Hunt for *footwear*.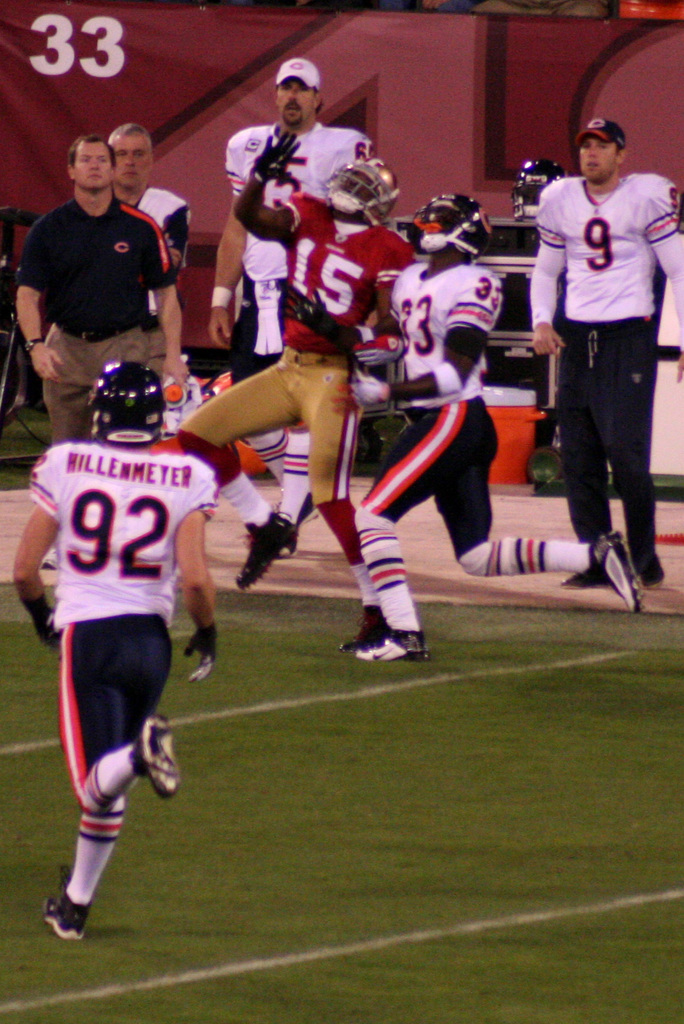
Hunted down at [left=139, top=713, right=180, bottom=804].
